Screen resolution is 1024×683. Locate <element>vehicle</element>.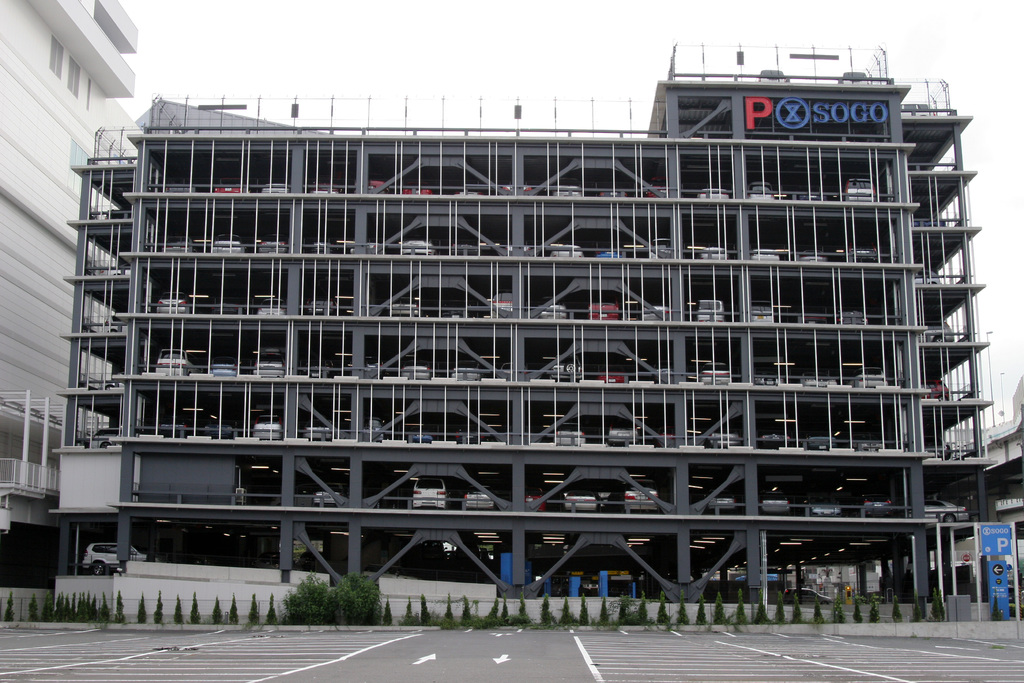
left=920, top=320, right=954, bottom=342.
